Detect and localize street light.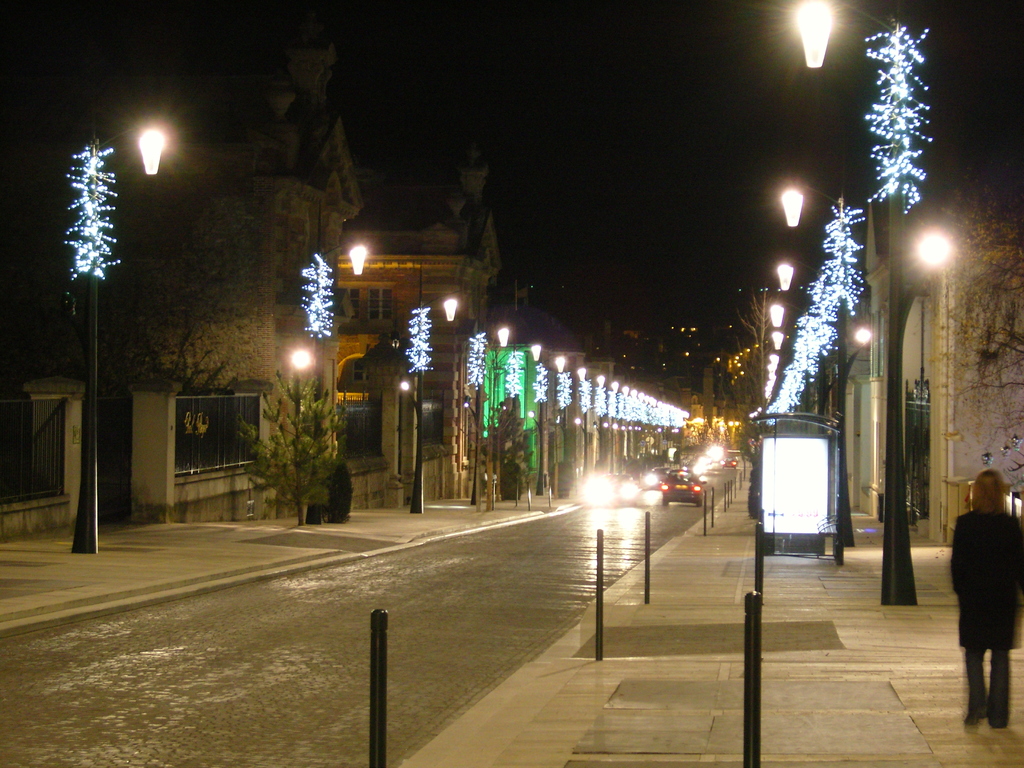
Localized at region(781, 179, 858, 553).
